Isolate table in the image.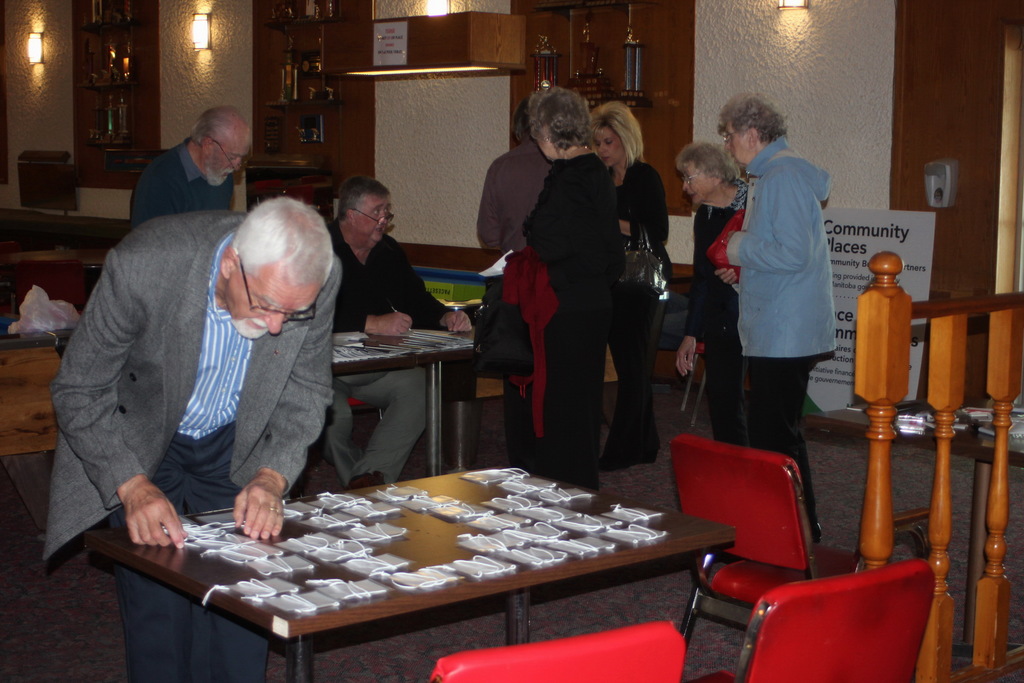
Isolated region: box(82, 457, 755, 679).
